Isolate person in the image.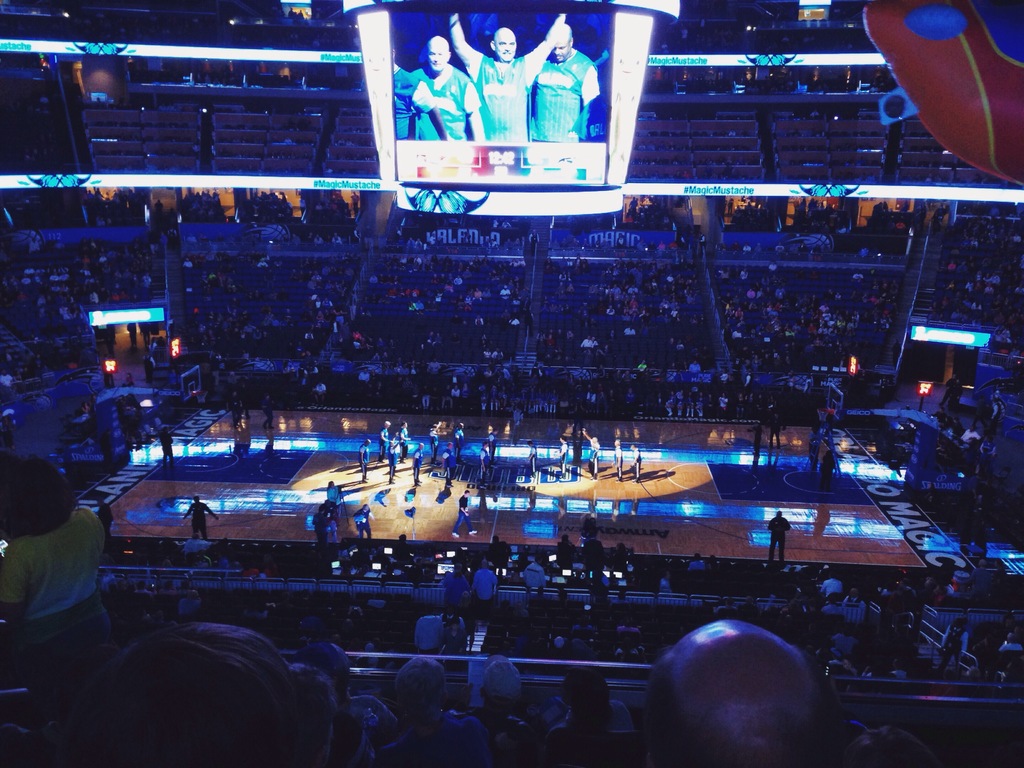
Isolated region: left=607, top=540, right=632, bottom=574.
